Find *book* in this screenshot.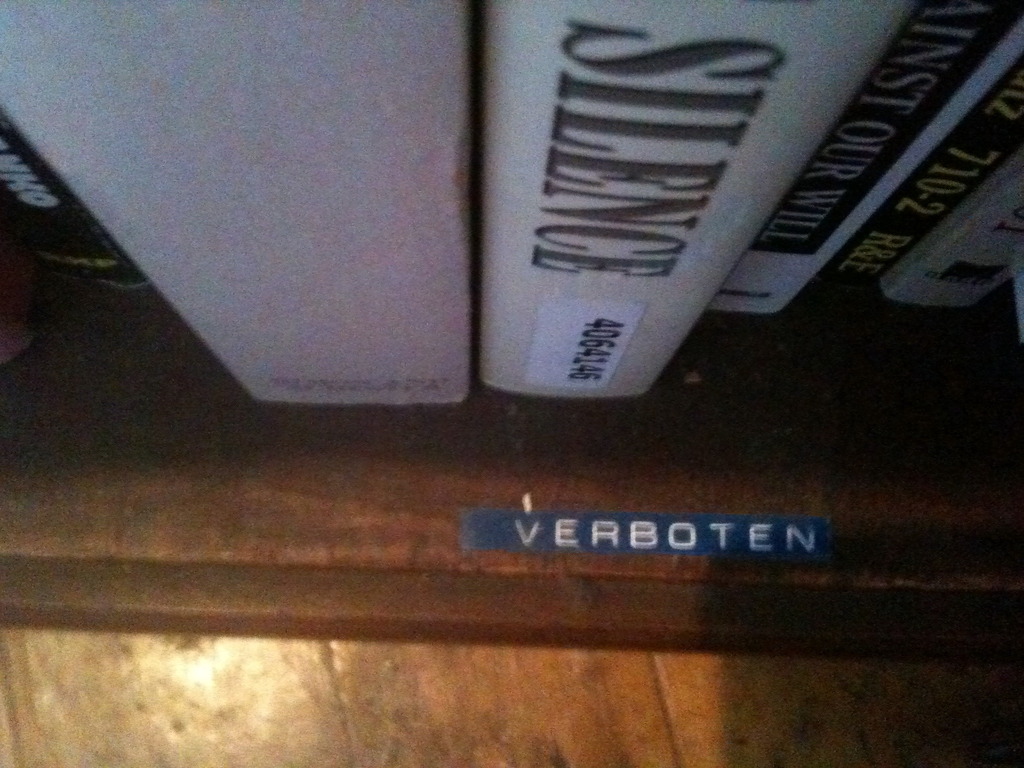
The bounding box for *book* is Rect(433, 0, 867, 406).
